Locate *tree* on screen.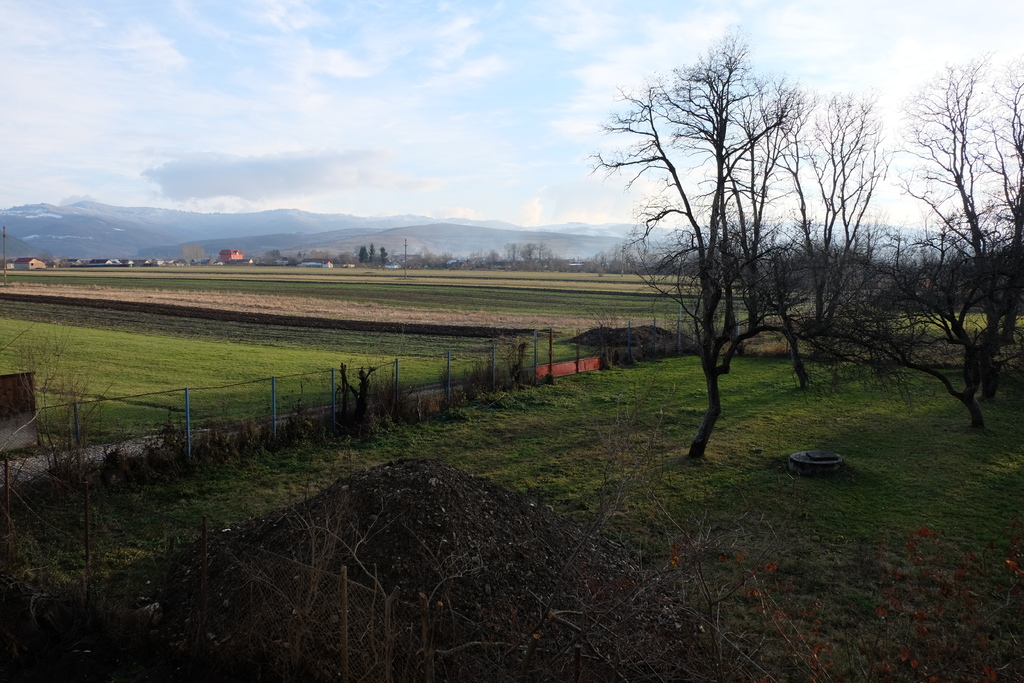
On screen at crop(570, 256, 602, 270).
